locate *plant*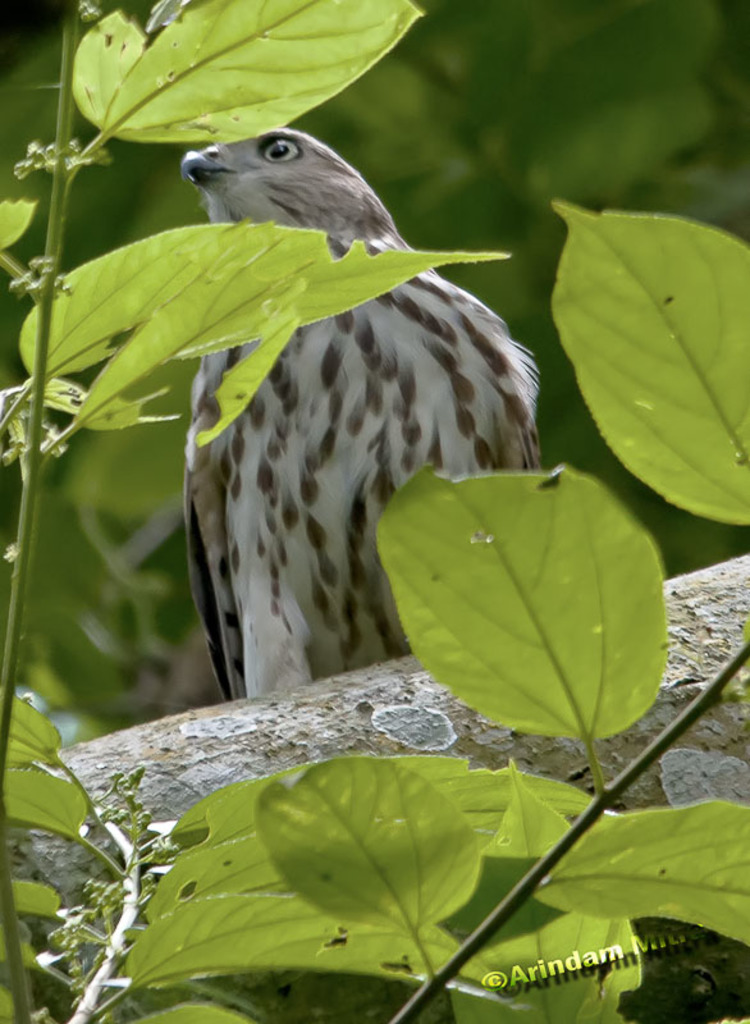
(0, 0, 749, 1023)
